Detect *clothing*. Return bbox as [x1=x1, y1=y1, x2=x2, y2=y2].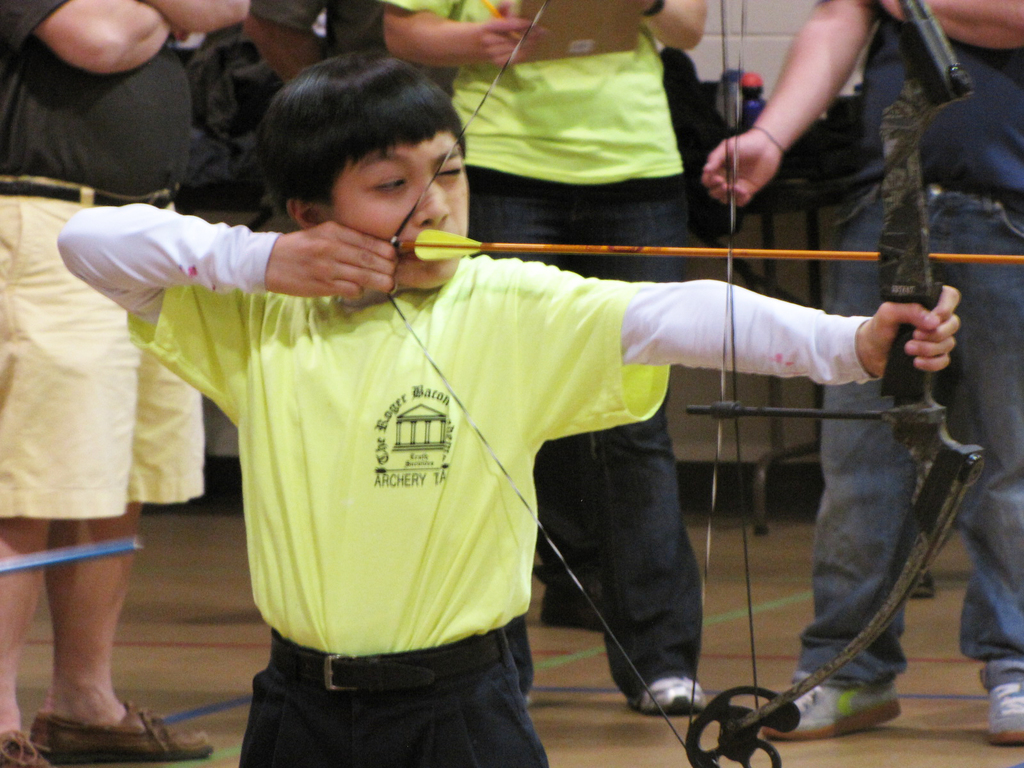
[x1=807, y1=12, x2=1023, y2=674].
